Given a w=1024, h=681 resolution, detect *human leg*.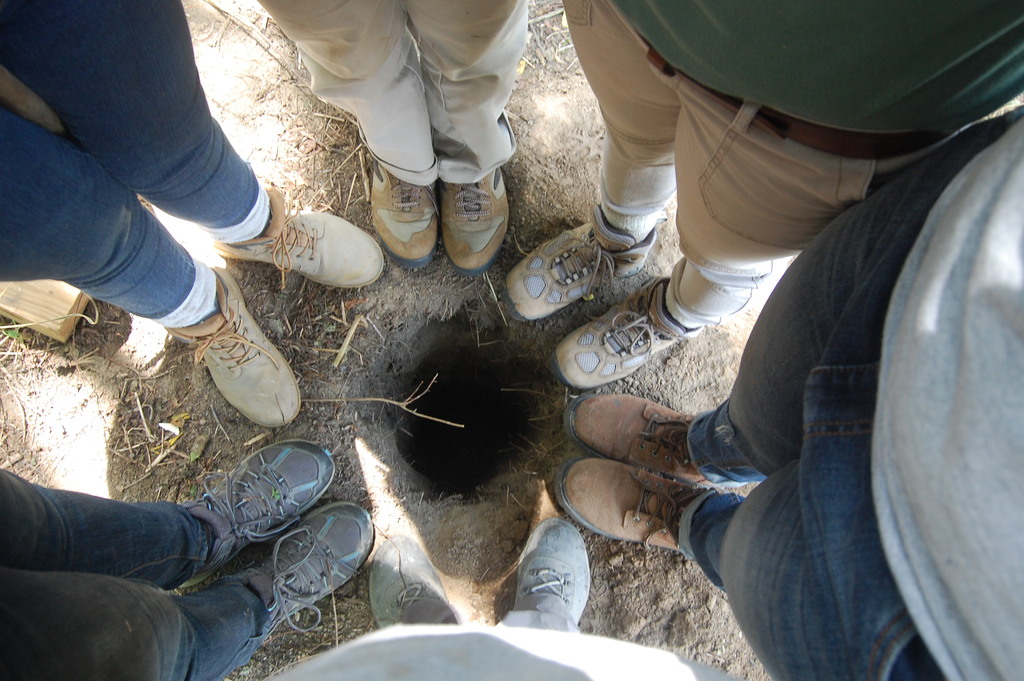
x1=0, y1=101, x2=298, y2=429.
